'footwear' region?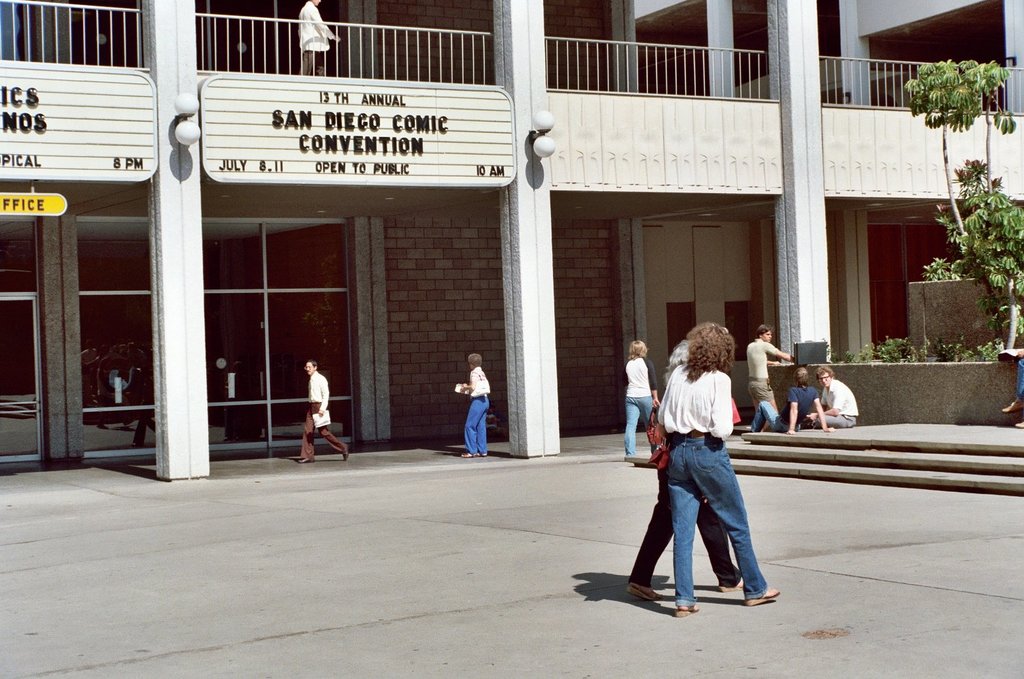
BBox(339, 443, 355, 462)
